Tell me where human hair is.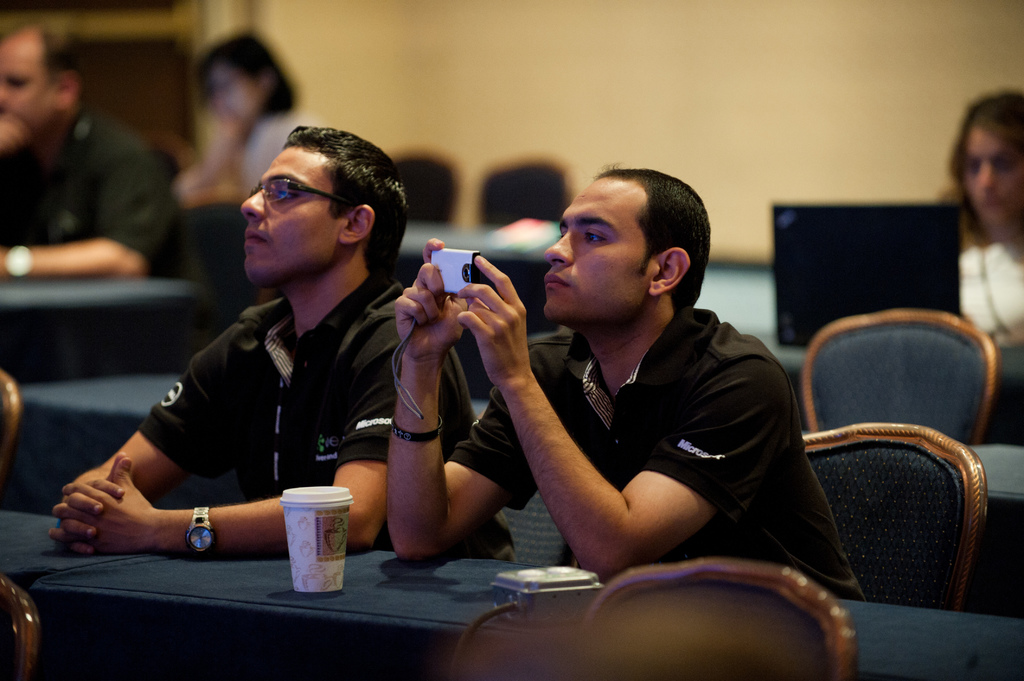
human hair is at left=954, top=87, right=1023, bottom=246.
